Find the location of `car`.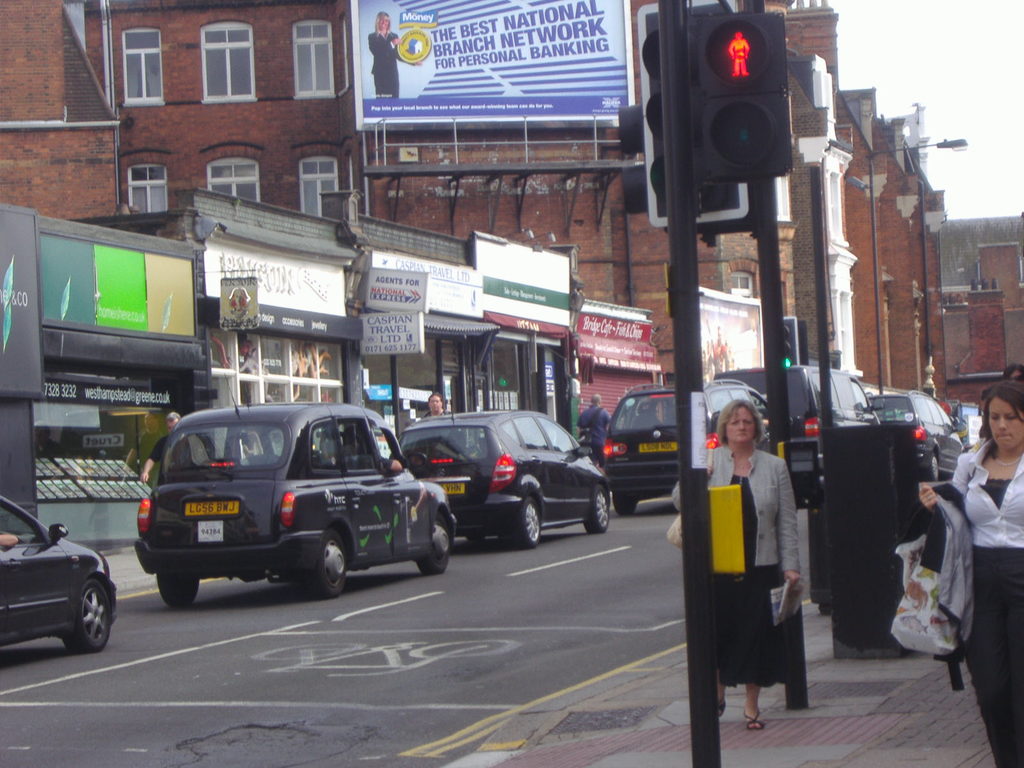
Location: bbox=(134, 394, 456, 596).
